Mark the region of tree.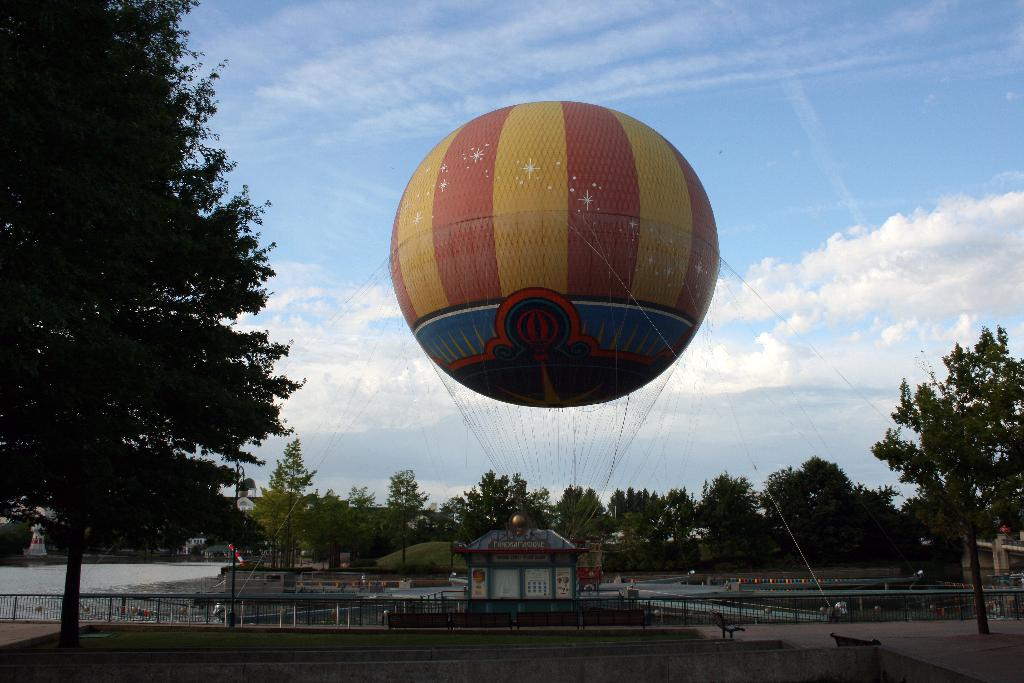
Region: box=[0, 0, 304, 657].
